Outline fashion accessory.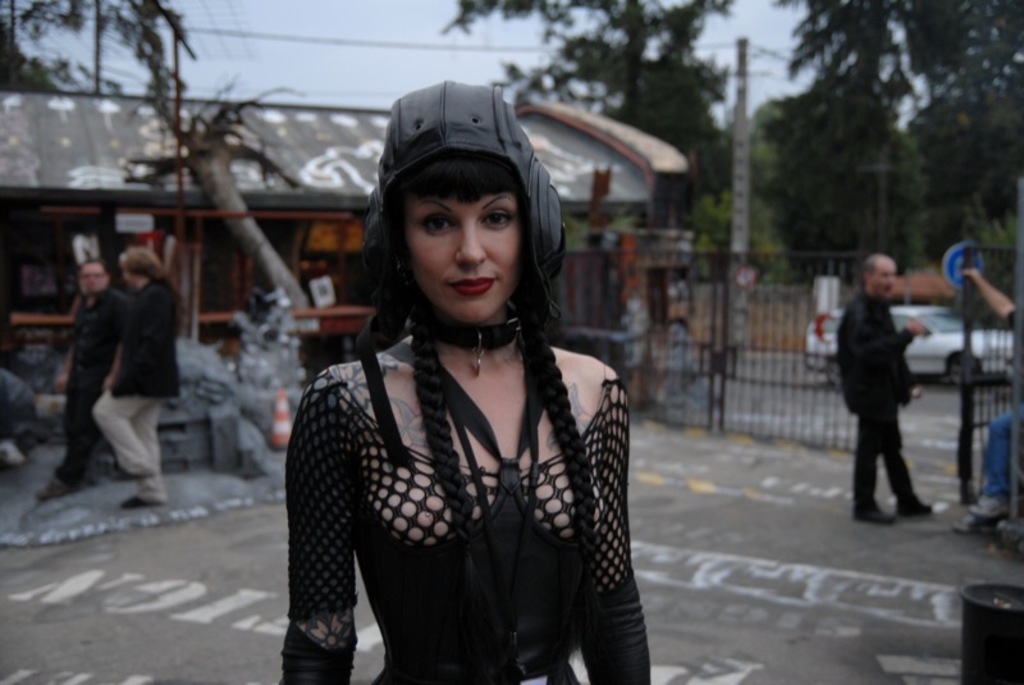
Outline: (x1=408, y1=279, x2=612, y2=684).
